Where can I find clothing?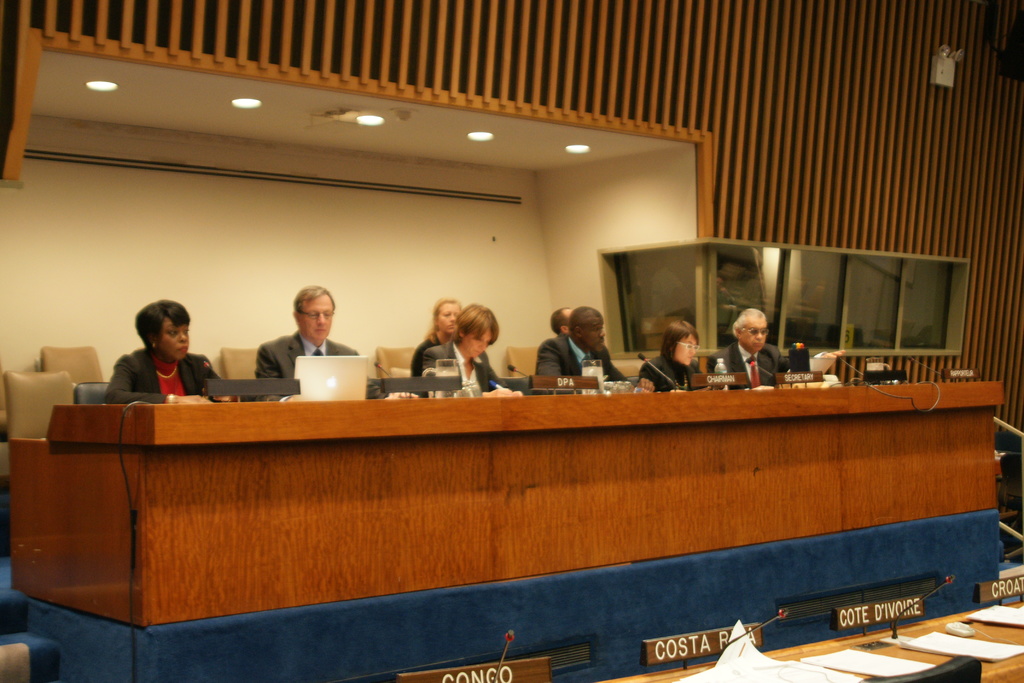
You can find it at 533,331,626,386.
